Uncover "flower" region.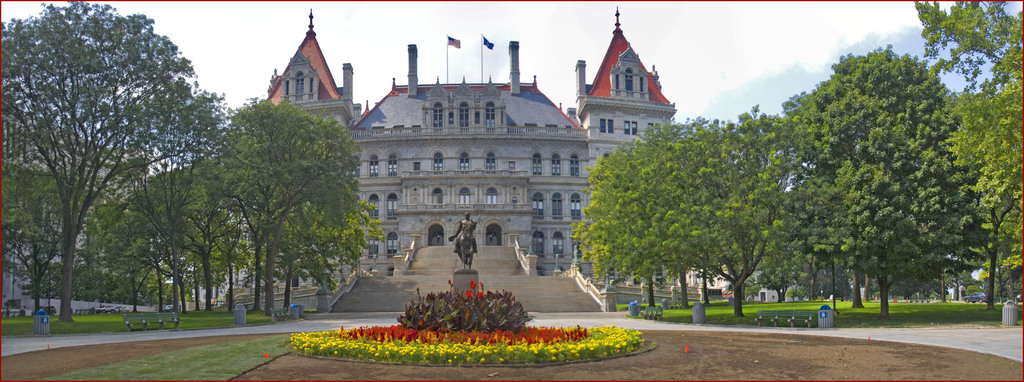
Uncovered: [left=480, top=359, right=486, bottom=365].
